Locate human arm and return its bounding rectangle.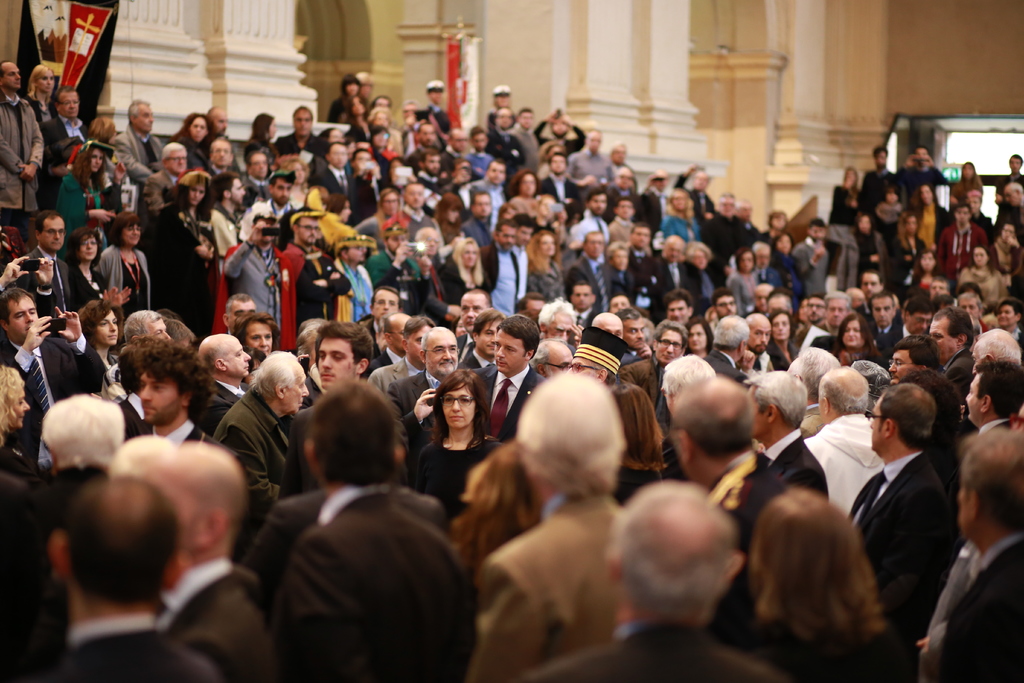
box(401, 390, 436, 436).
